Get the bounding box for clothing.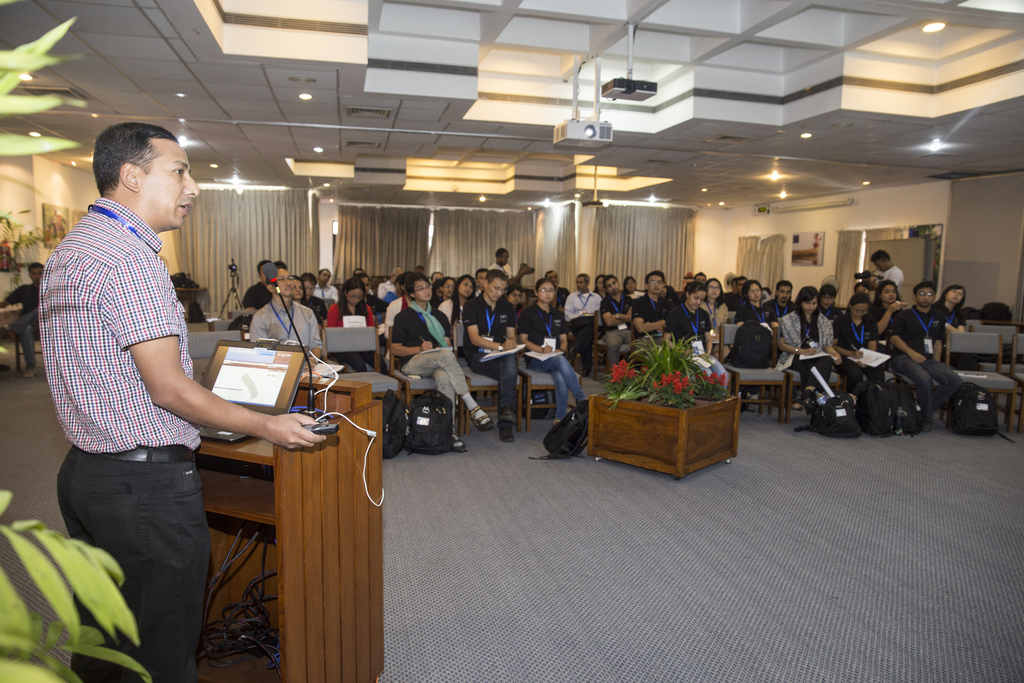
select_region(763, 300, 798, 327).
